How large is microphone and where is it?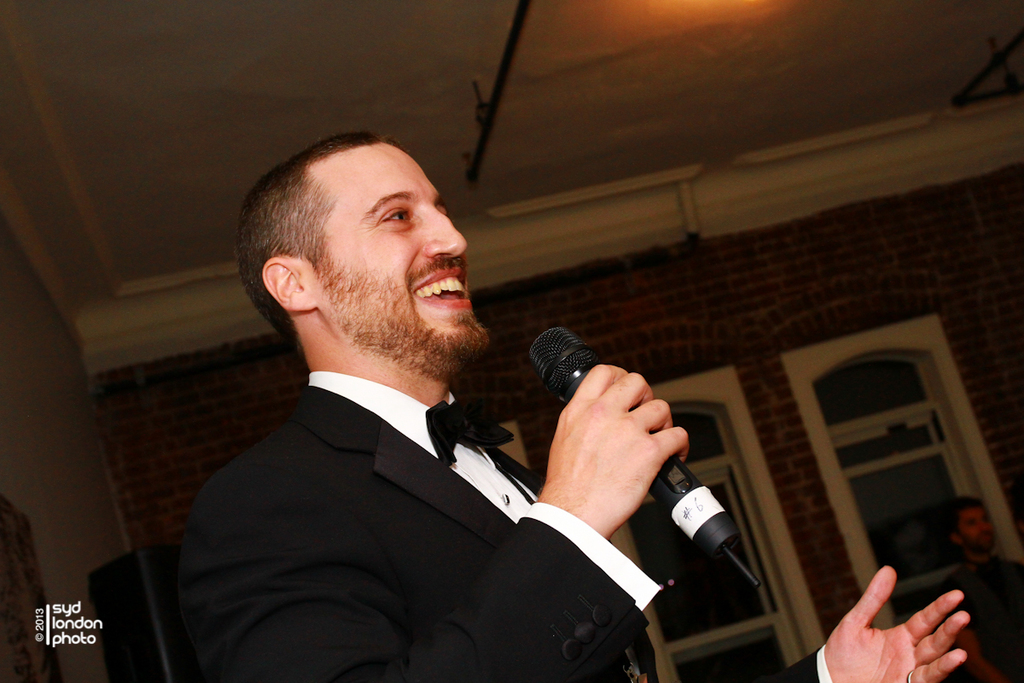
Bounding box: 525:324:762:587.
